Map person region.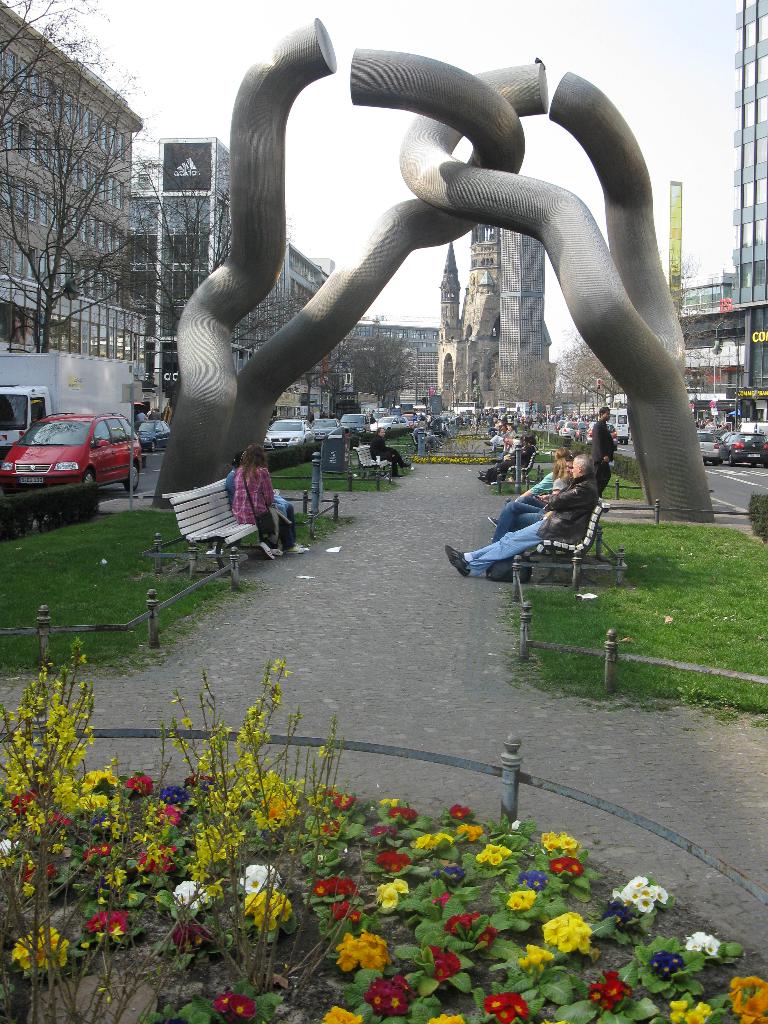
Mapped to bbox(494, 433, 536, 483).
